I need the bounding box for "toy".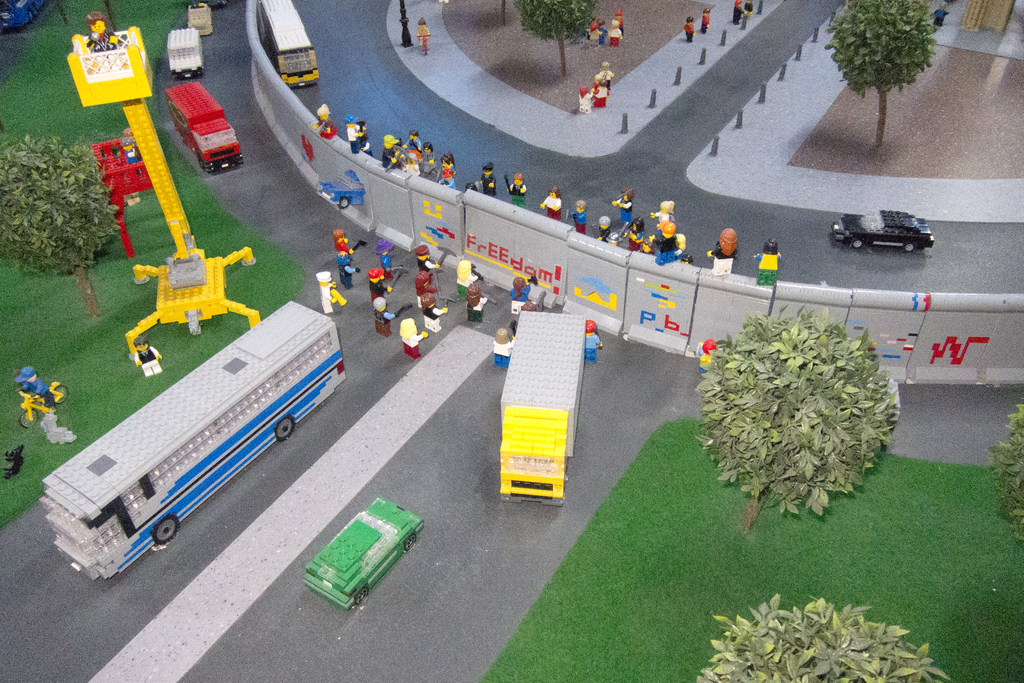
Here it is: crop(399, 317, 426, 358).
